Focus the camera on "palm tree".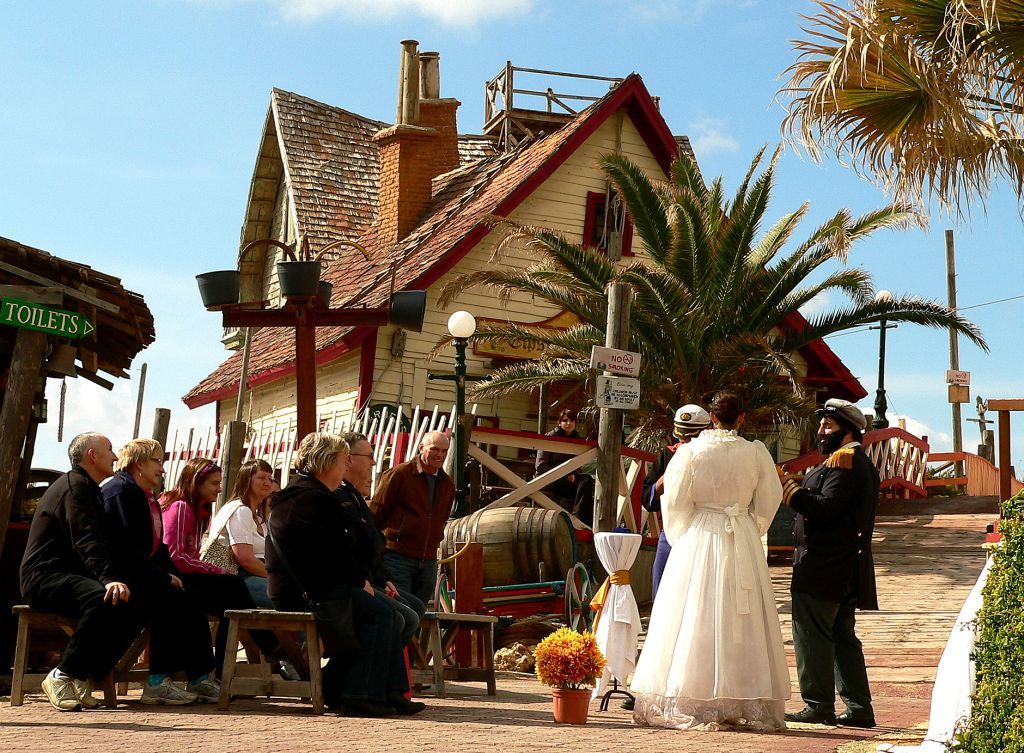
Focus region: left=433, top=147, right=975, bottom=462.
